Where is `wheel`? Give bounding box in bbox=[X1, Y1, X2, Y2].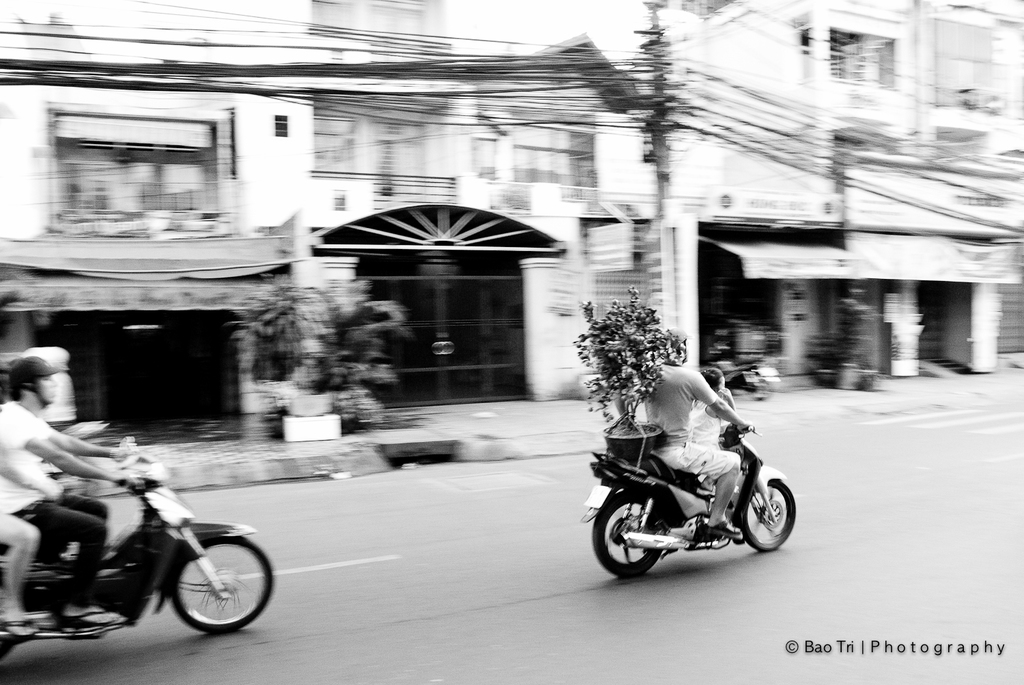
bbox=[169, 532, 276, 630].
